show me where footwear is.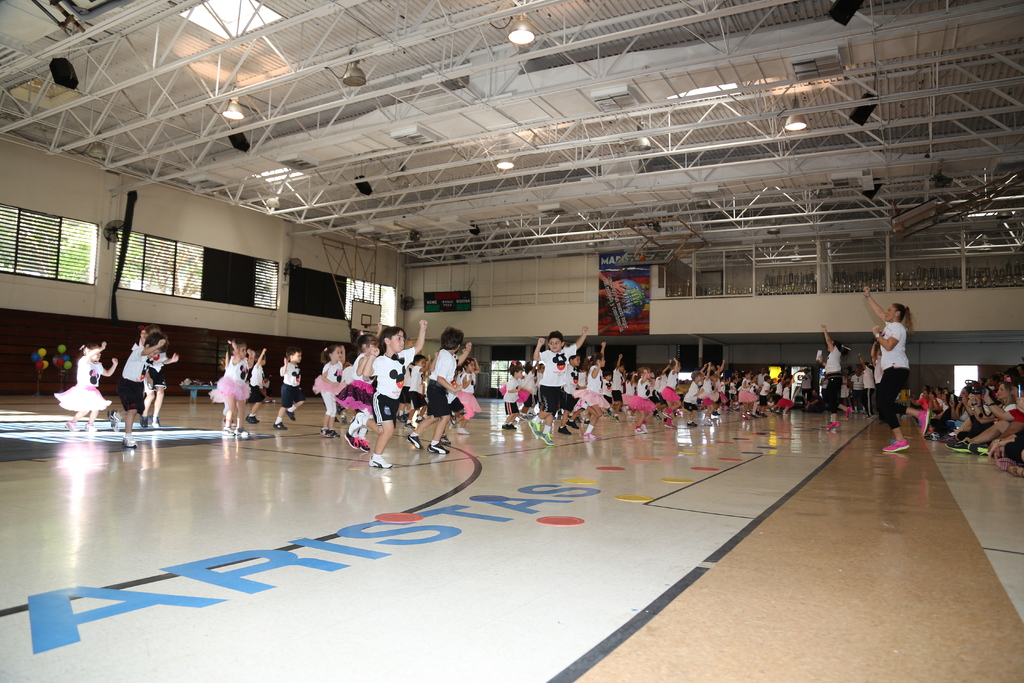
footwear is at box(828, 418, 836, 429).
